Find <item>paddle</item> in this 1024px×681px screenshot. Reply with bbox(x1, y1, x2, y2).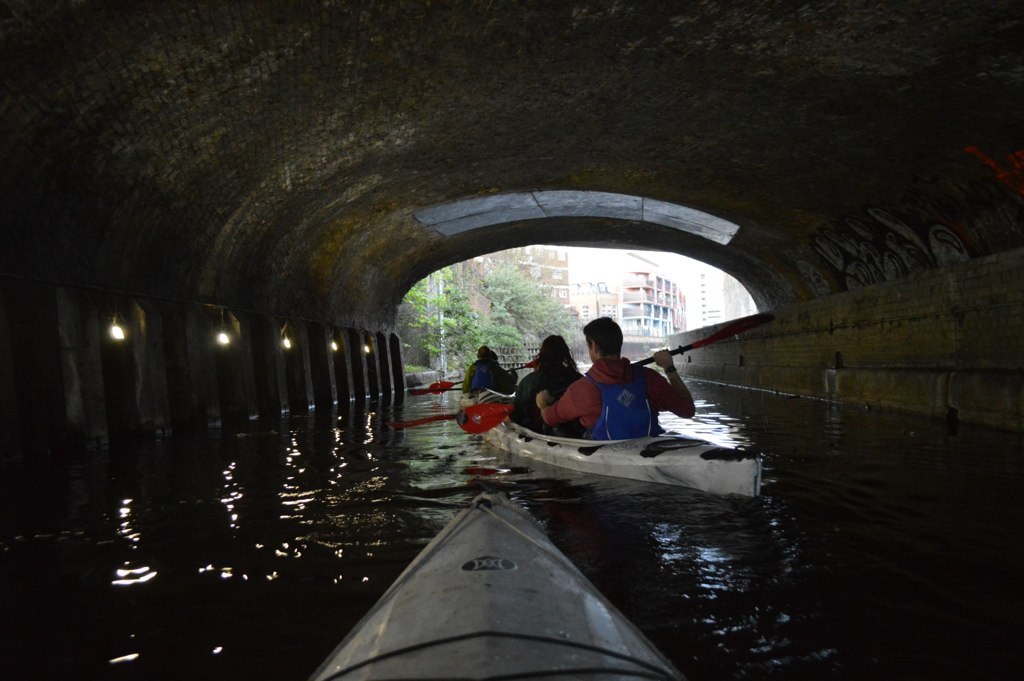
bbox(454, 313, 780, 437).
